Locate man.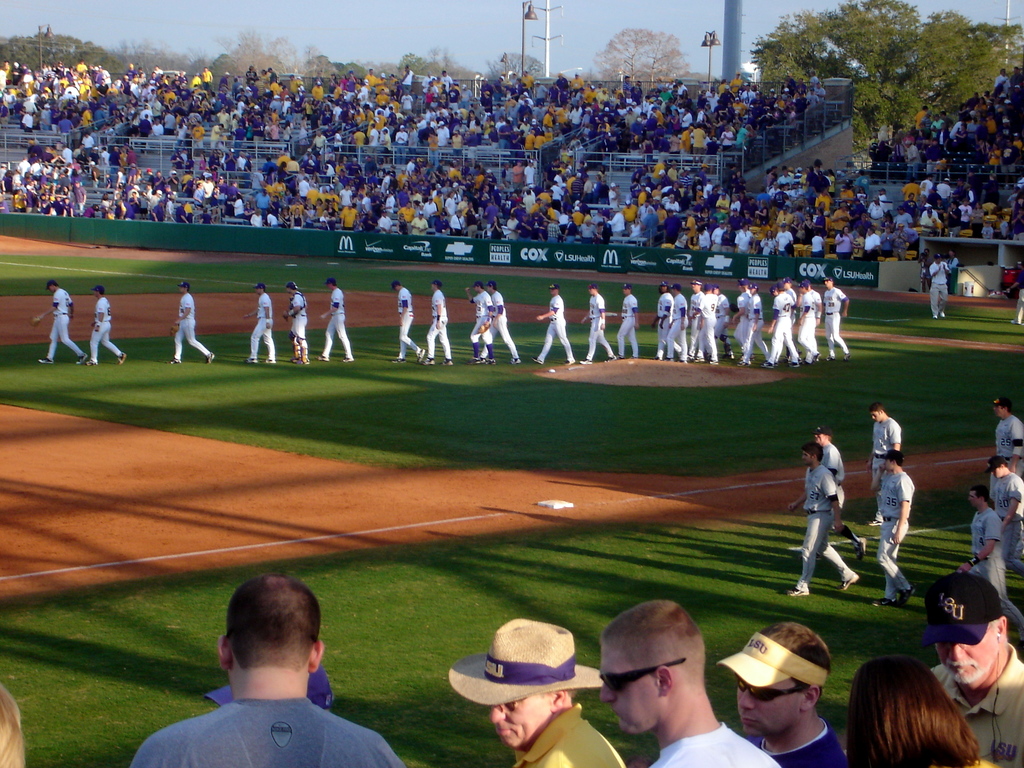
Bounding box: 152:568:402:767.
